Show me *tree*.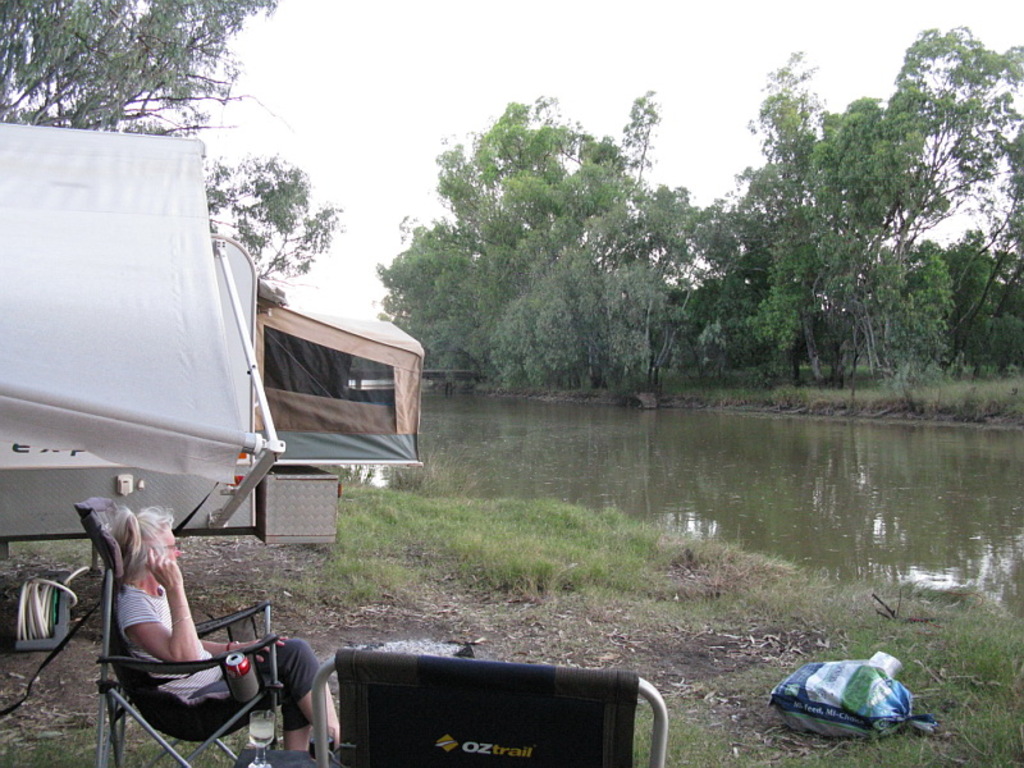
*tree* is here: box=[0, 0, 279, 301].
